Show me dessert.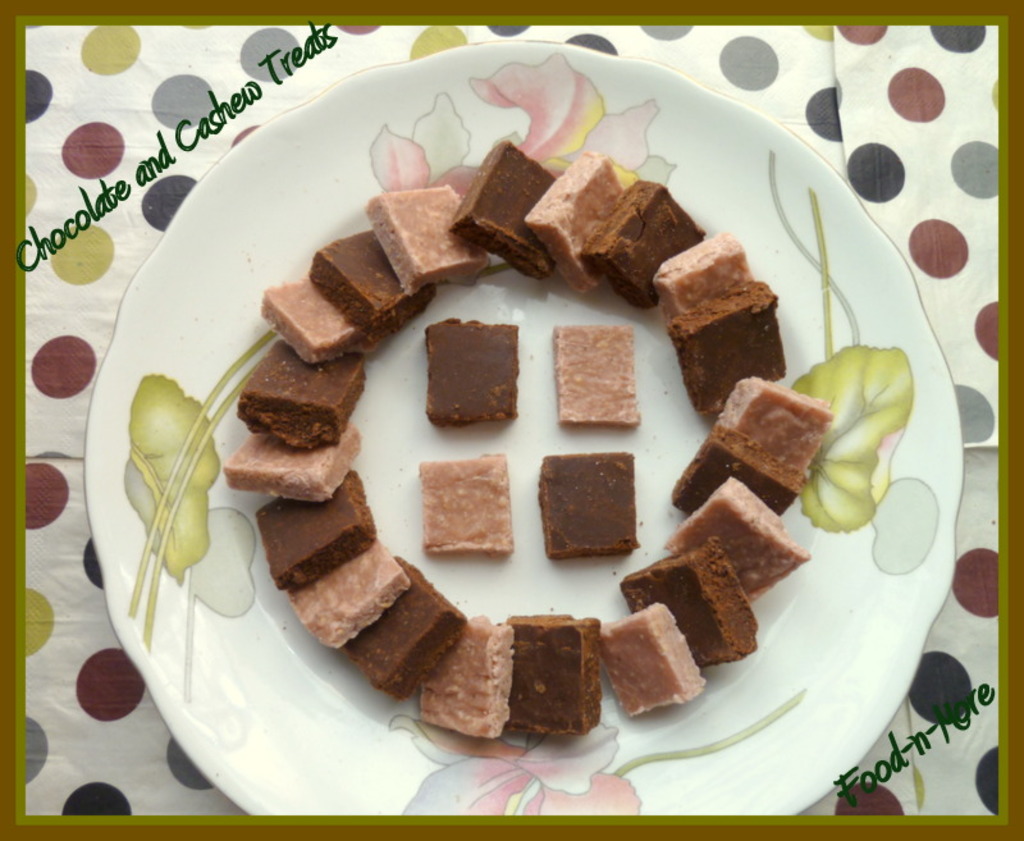
dessert is here: box=[438, 132, 577, 276].
